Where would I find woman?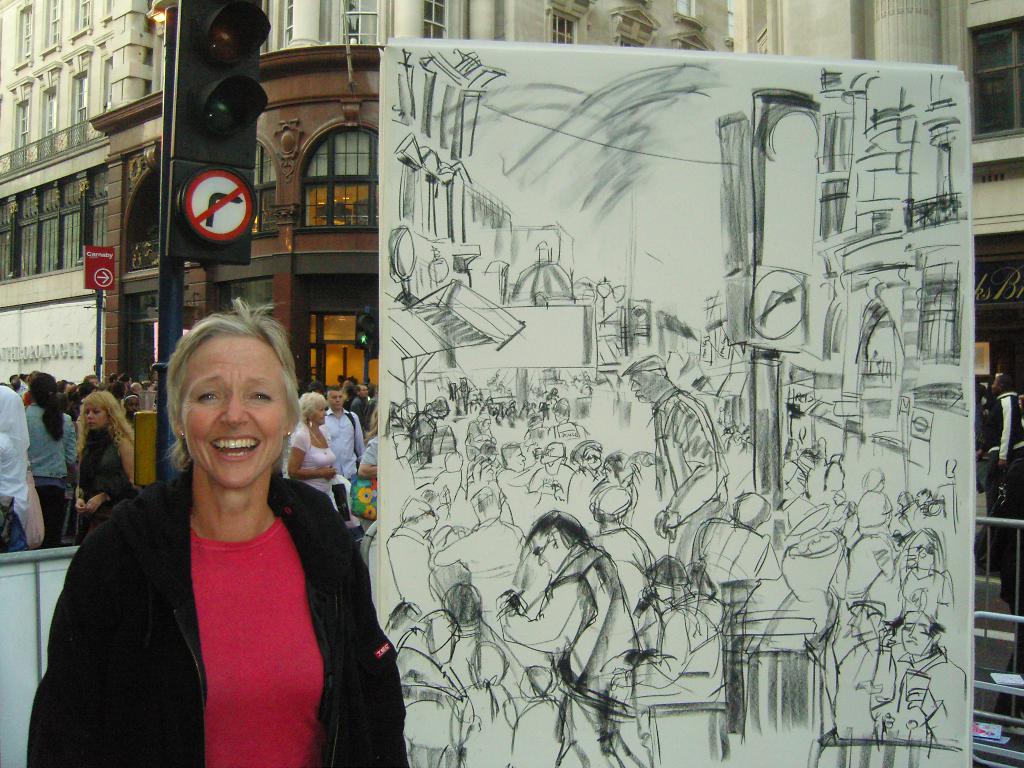
At x1=72 y1=392 x2=135 y2=526.
